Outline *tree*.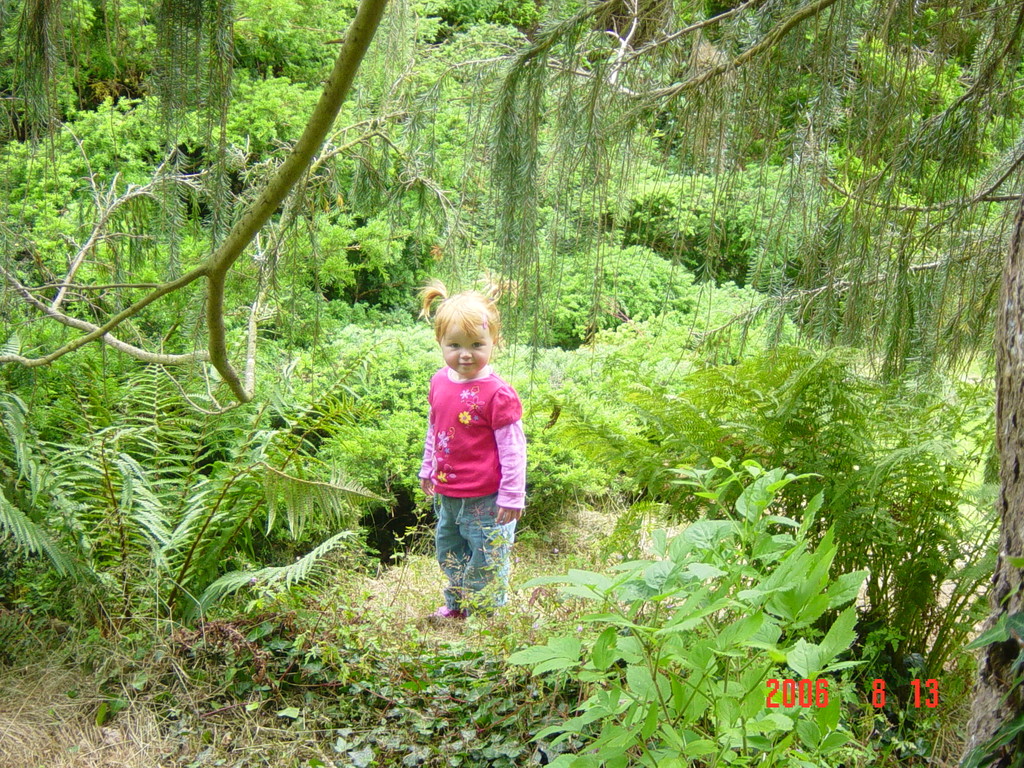
Outline: left=0, top=0, right=1023, bottom=767.
